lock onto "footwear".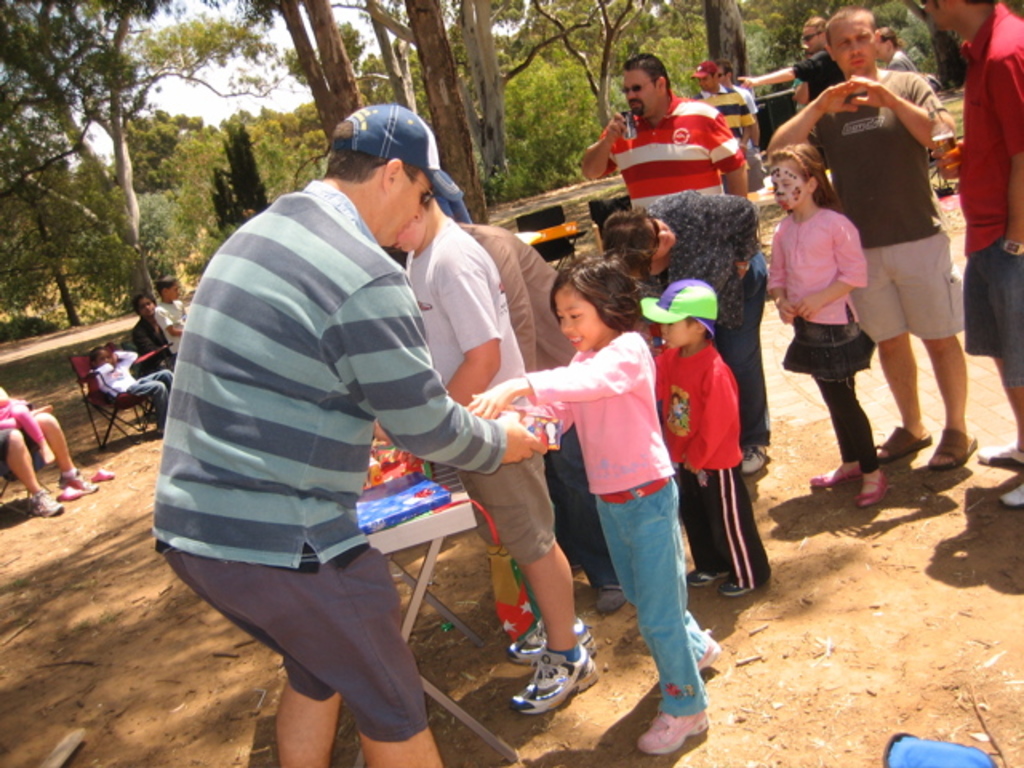
Locked: bbox(27, 488, 59, 515).
